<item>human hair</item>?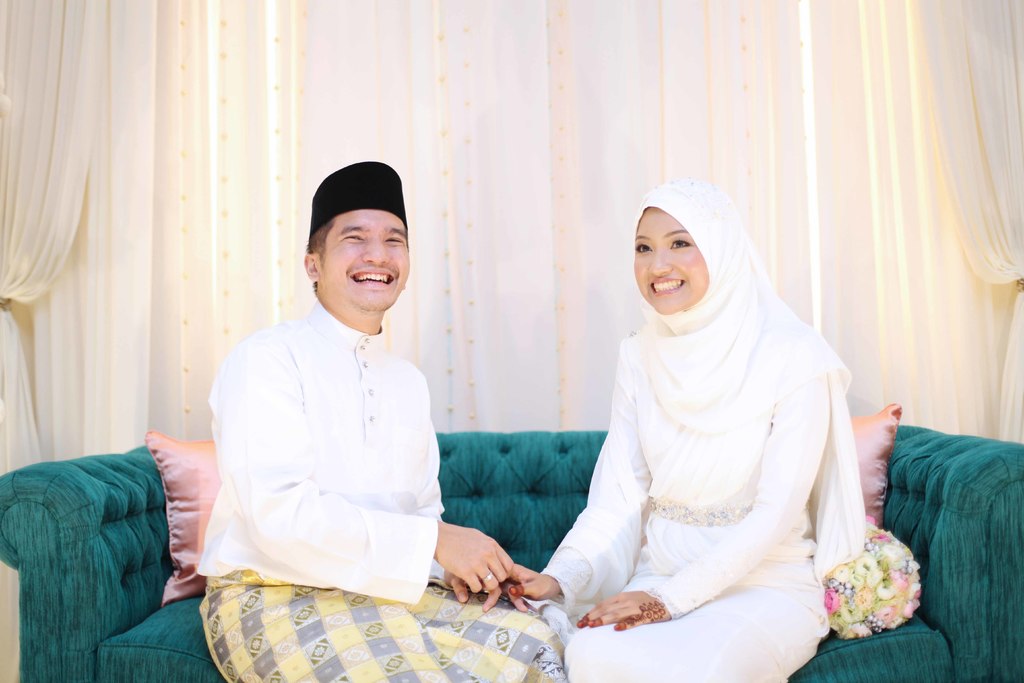
[310, 217, 335, 297]
